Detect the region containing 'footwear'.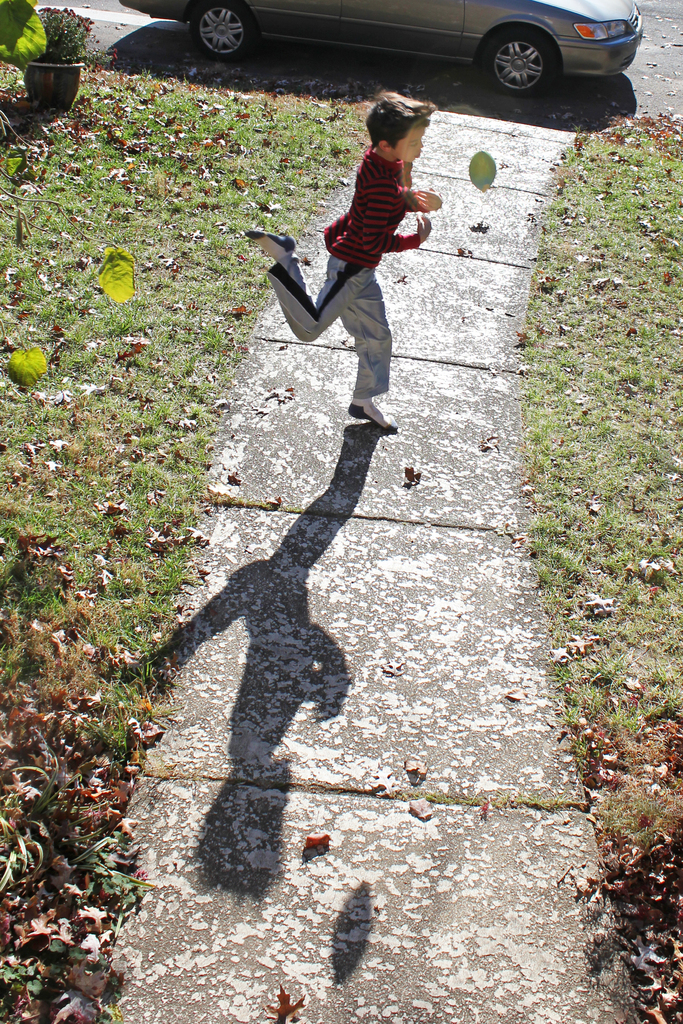
<bbox>343, 394, 386, 440</bbox>.
